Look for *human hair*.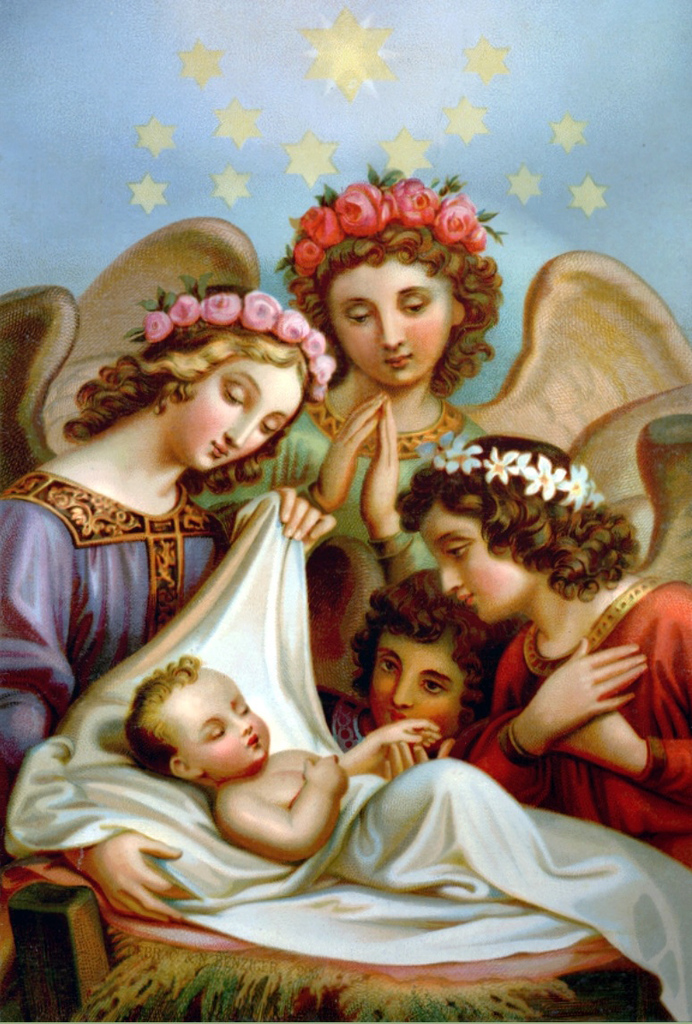
Found: [x1=121, y1=654, x2=201, y2=780].
